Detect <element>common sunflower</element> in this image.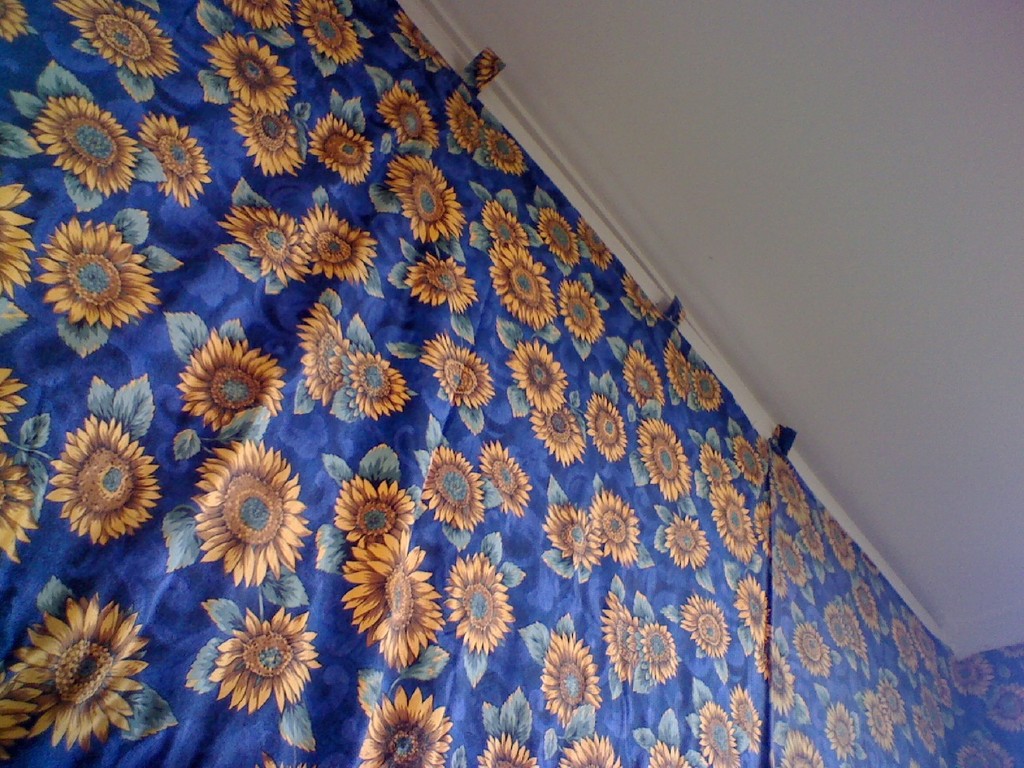
Detection: box(631, 424, 686, 502).
